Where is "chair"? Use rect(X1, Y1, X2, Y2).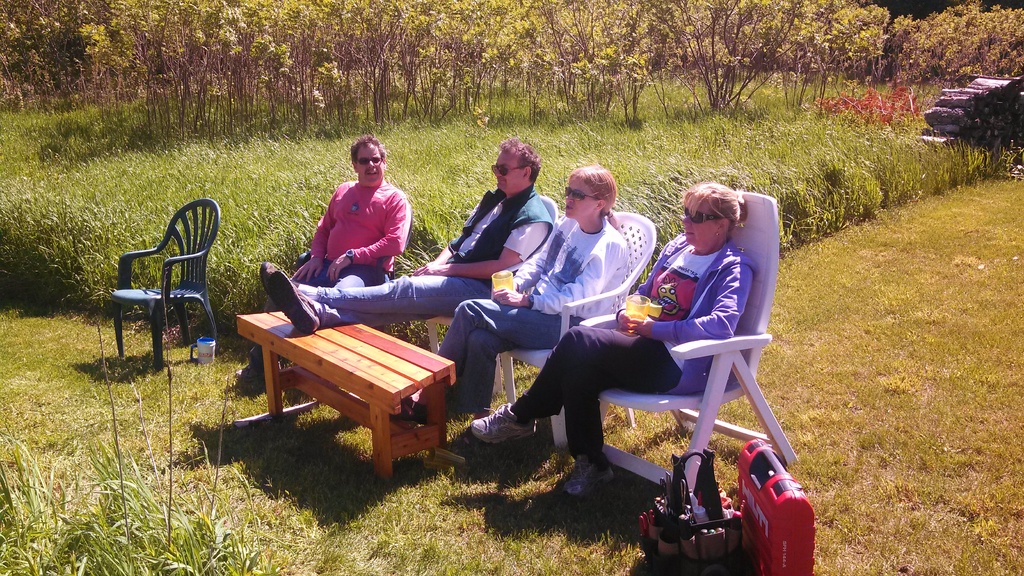
rect(99, 191, 224, 376).
